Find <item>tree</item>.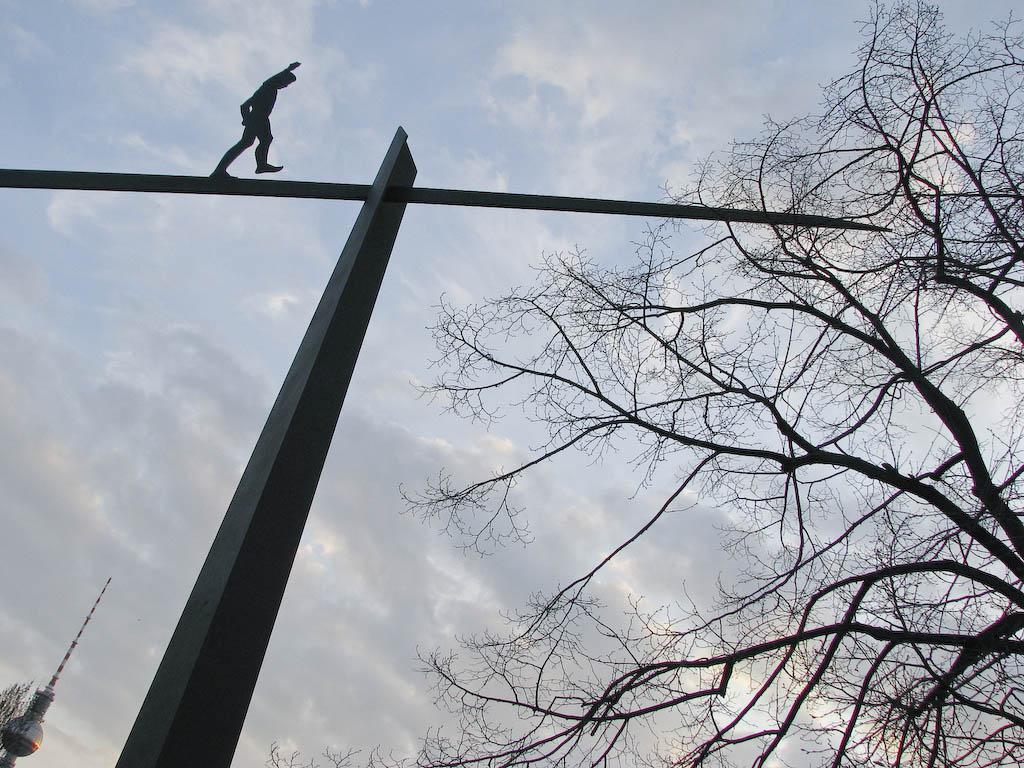
(left=0, top=680, right=33, bottom=762).
